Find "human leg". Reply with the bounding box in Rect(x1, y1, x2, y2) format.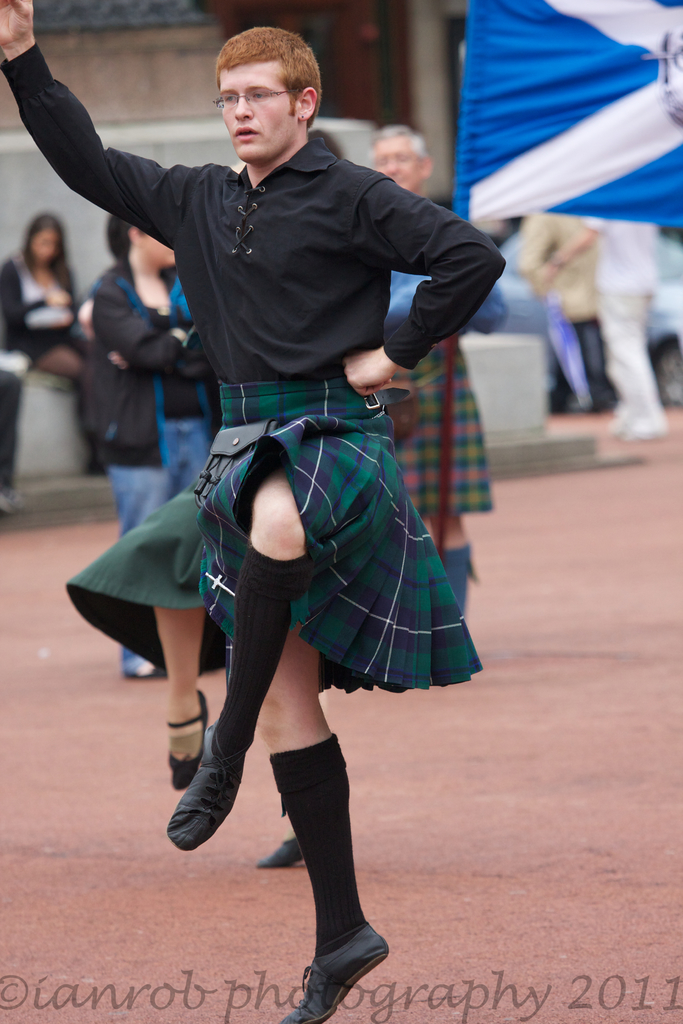
Rect(164, 467, 308, 855).
